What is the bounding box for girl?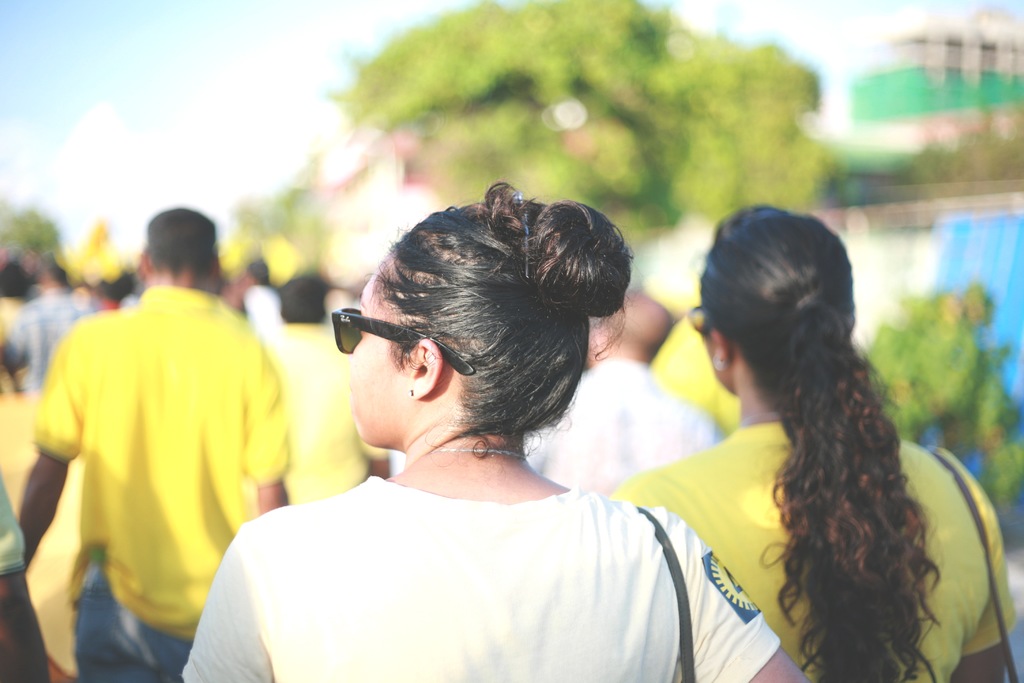
crop(186, 194, 792, 682).
